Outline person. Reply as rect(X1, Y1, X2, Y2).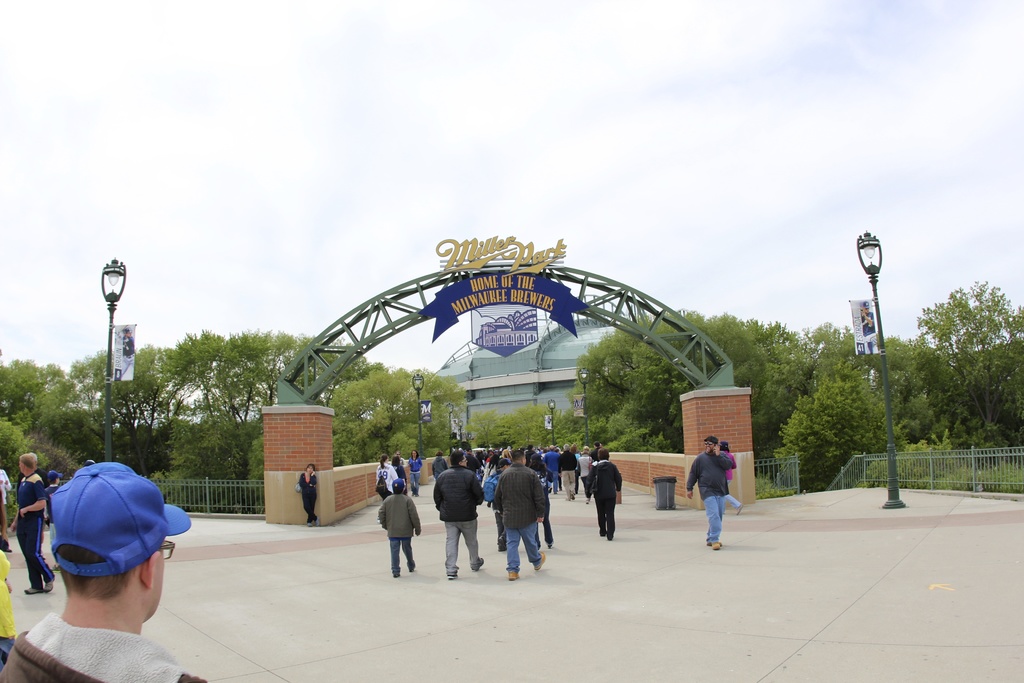
rect(0, 462, 13, 561).
